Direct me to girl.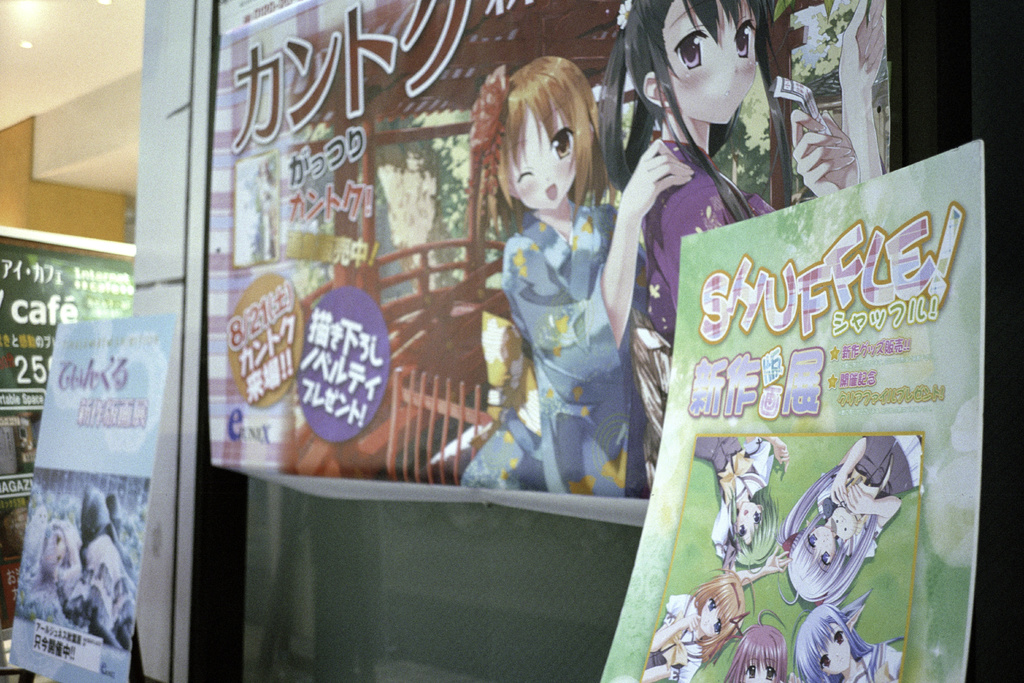
Direction: 463:49:697:497.
